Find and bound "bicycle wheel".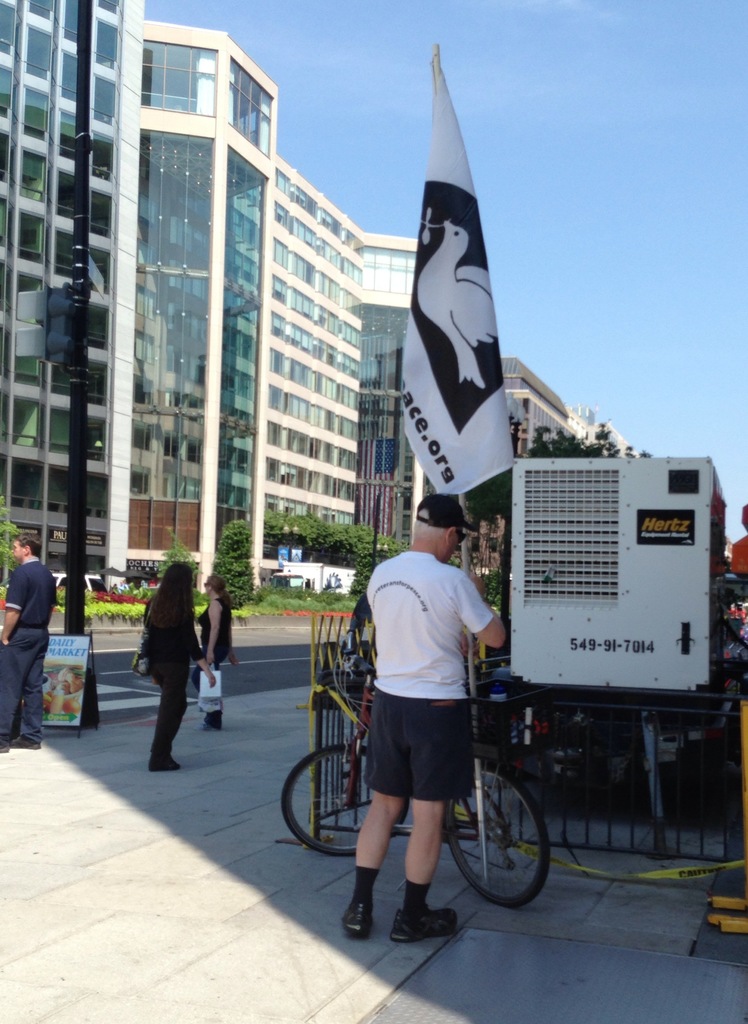
Bound: <region>275, 750, 386, 855</region>.
